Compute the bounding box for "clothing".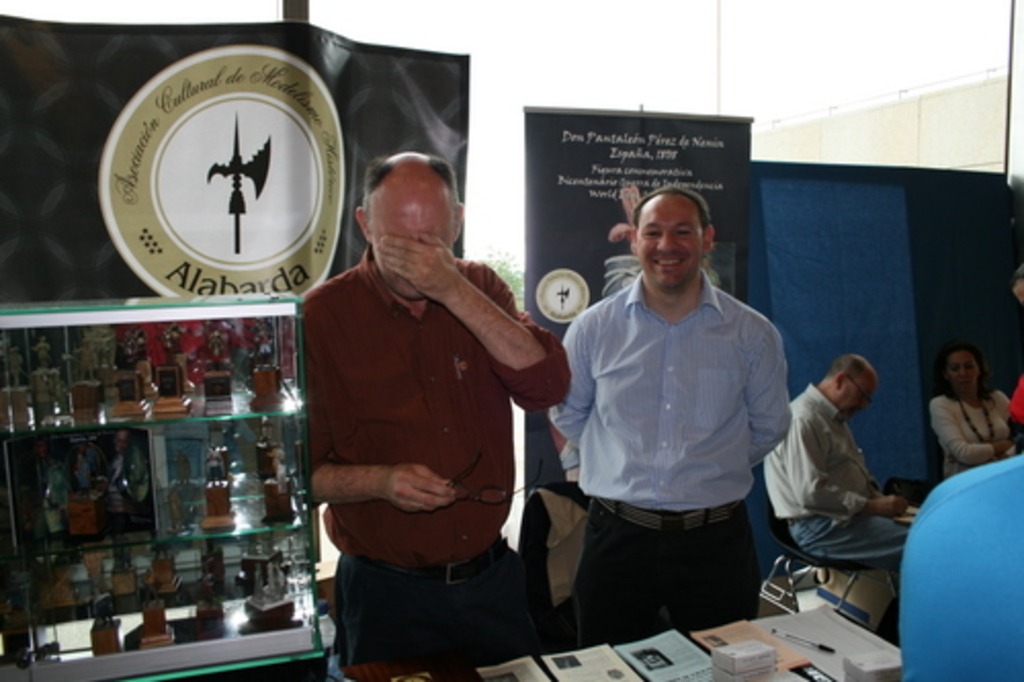
select_region(764, 379, 915, 571).
